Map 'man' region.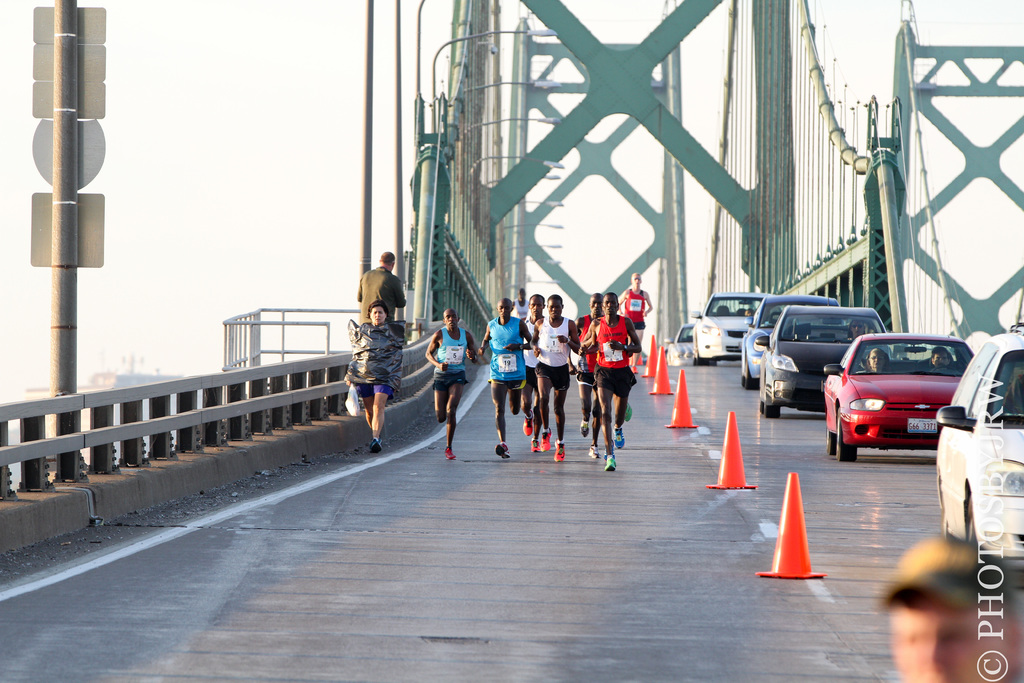
Mapped to pyautogui.locateOnScreen(579, 290, 602, 461).
